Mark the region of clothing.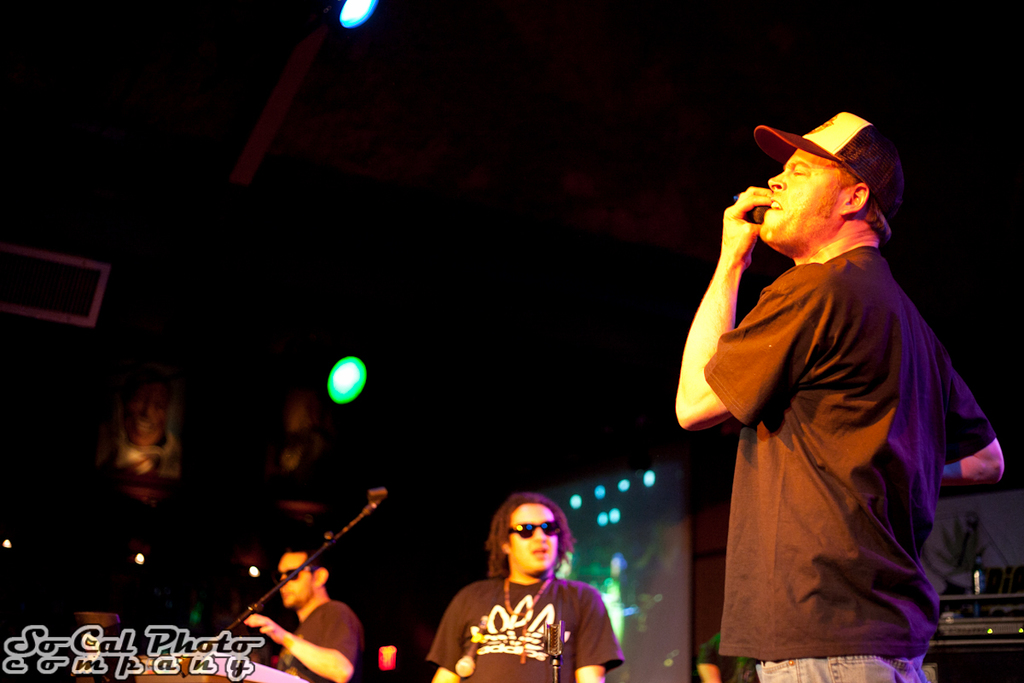
Region: rect(278, 594, 365, 682).
